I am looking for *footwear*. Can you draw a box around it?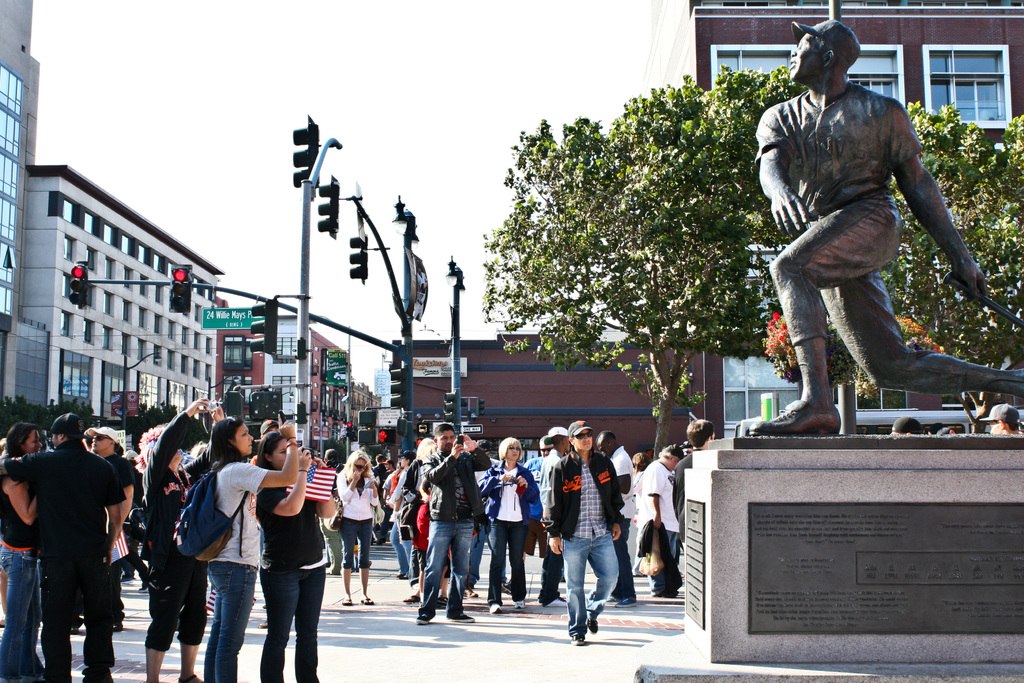
Sure, the bounding box is {"left": 444, "top": 612, "right": 474, "bottom": 623}.
